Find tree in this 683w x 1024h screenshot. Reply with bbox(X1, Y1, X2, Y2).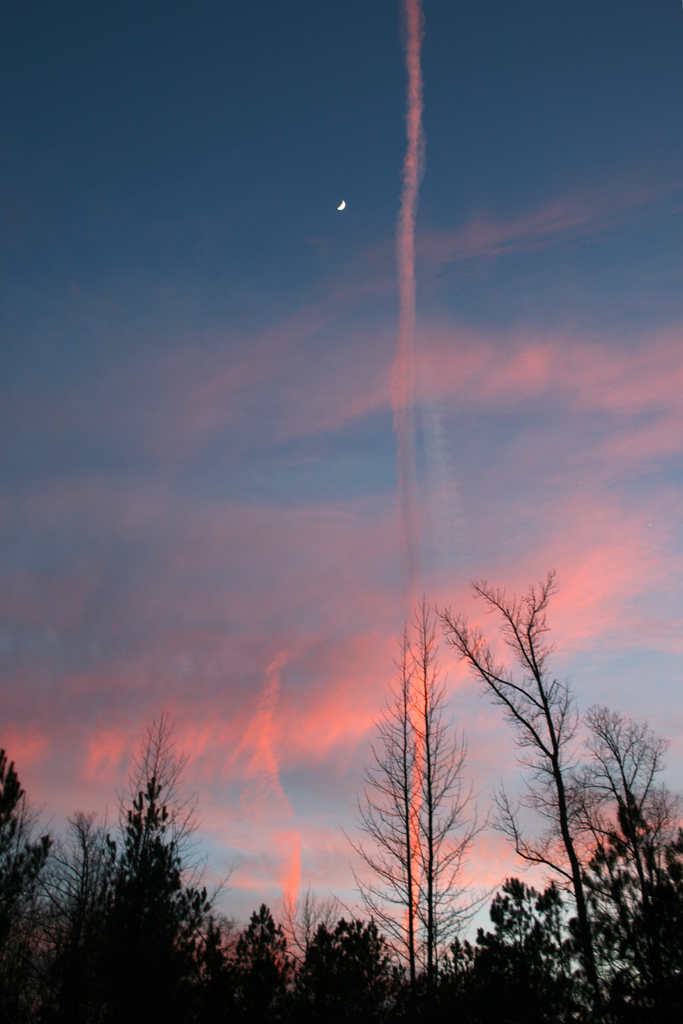
bbox(349, 603, 502, 987).
